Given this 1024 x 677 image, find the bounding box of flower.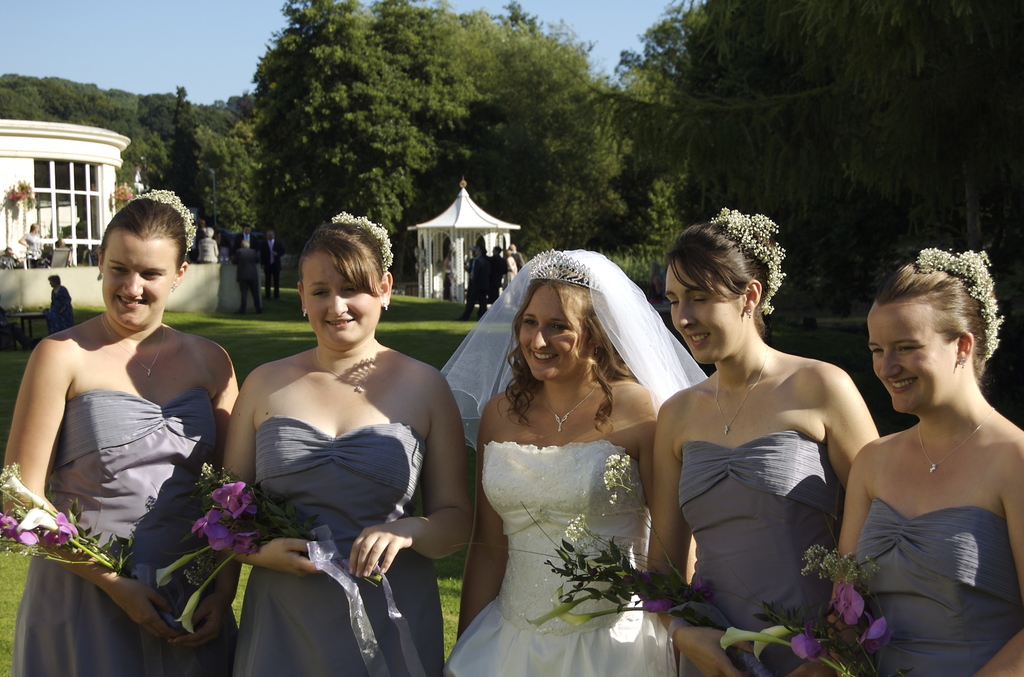
(x1=601, y1=452, x2=635, y2=501).
